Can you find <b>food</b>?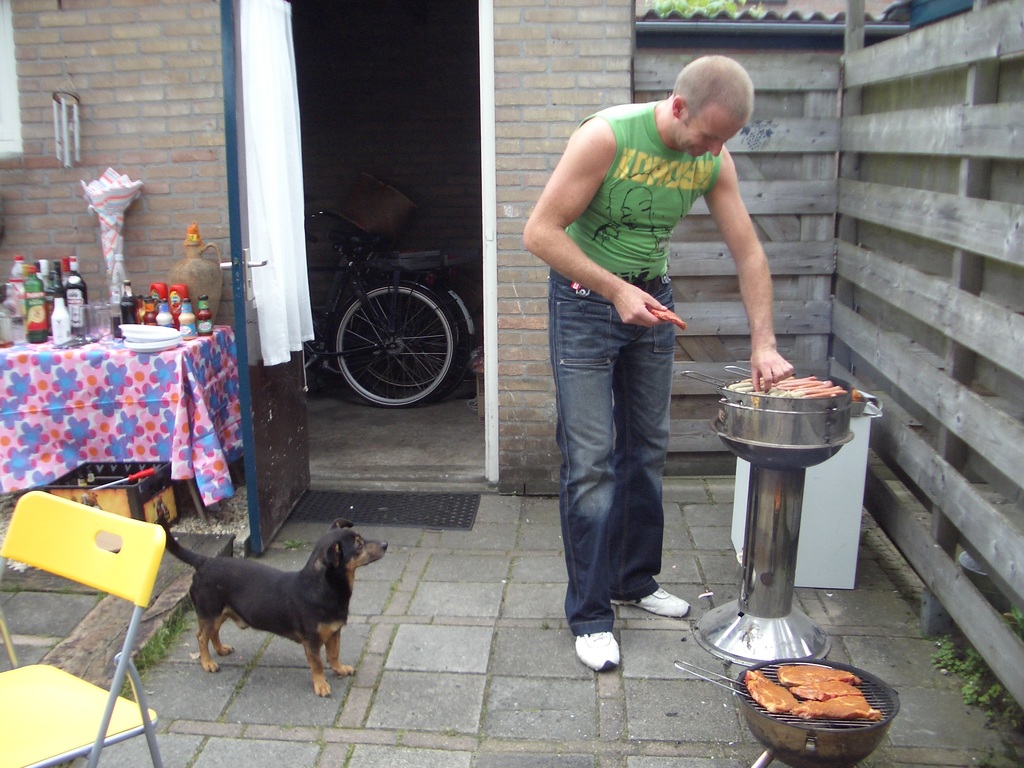
Yes, bounding box: 775, 664, 857, 686.
